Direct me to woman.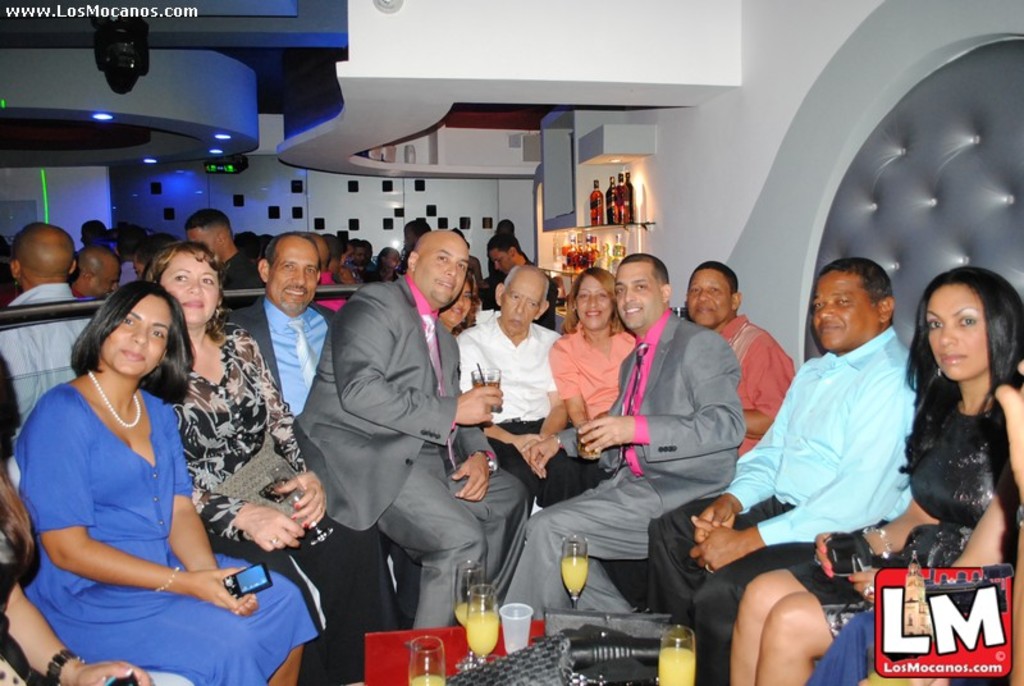
Direction: <bbox>0, 346, 152, 685</bbox>.
